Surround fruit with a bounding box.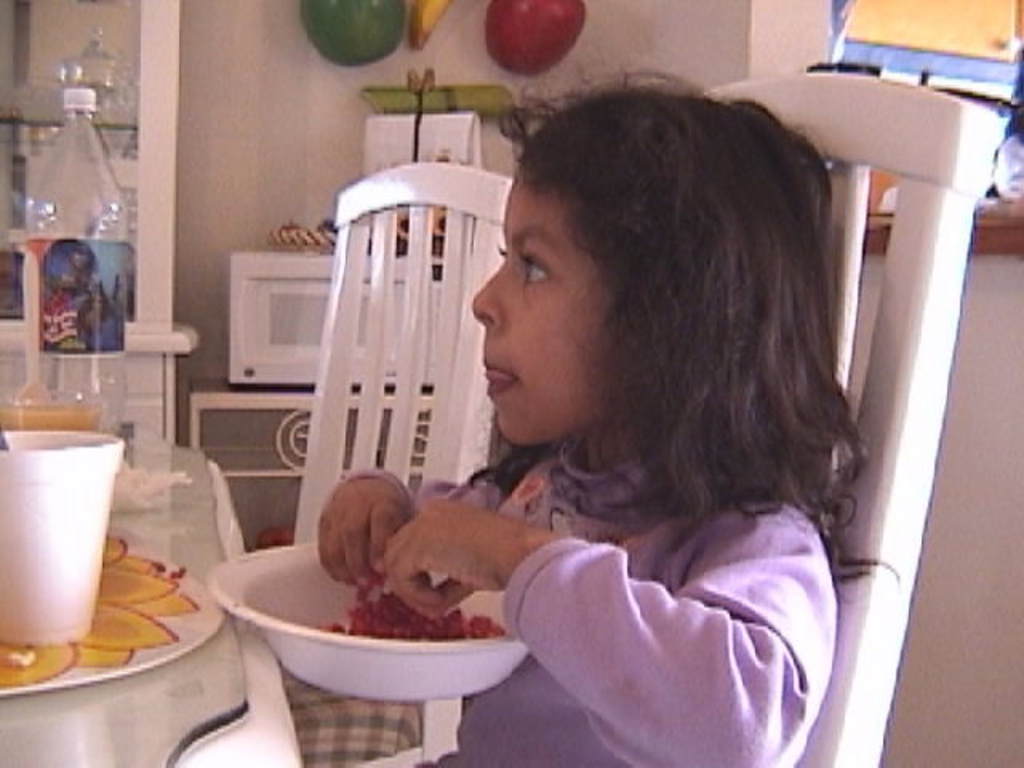
485 0 587 74.
